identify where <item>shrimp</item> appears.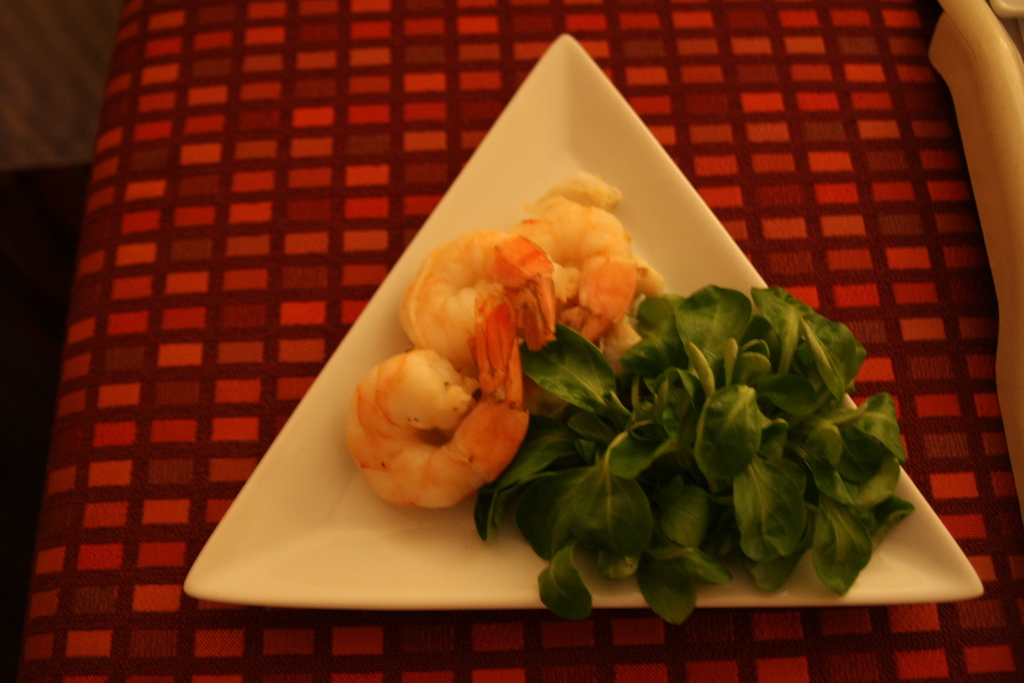
Appears at <box>397,225,557,381</box>.
